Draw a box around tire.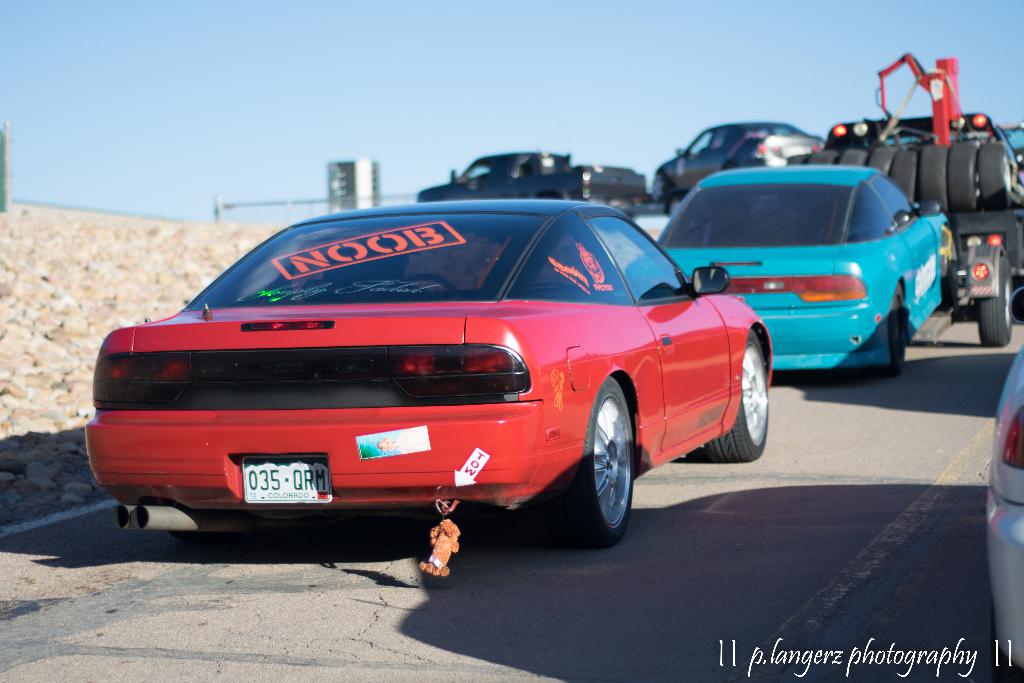
bbox=[919, 147, 950, 206].
